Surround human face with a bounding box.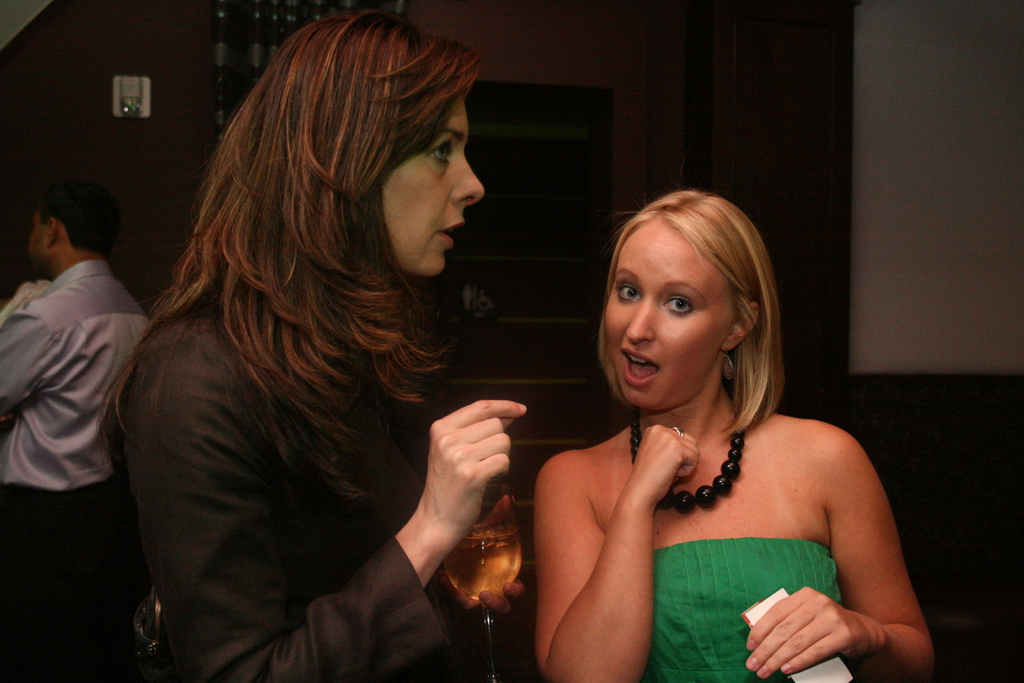
detection(378, 86, 483, 277).
